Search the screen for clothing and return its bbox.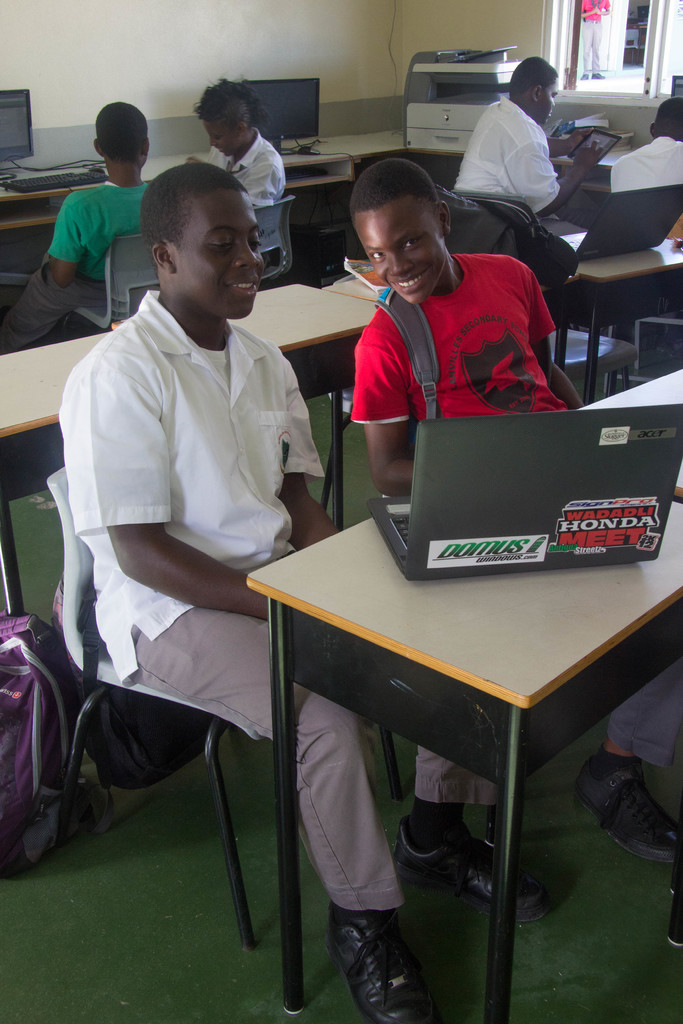
Found: box=[85, 283, 518, 911].
